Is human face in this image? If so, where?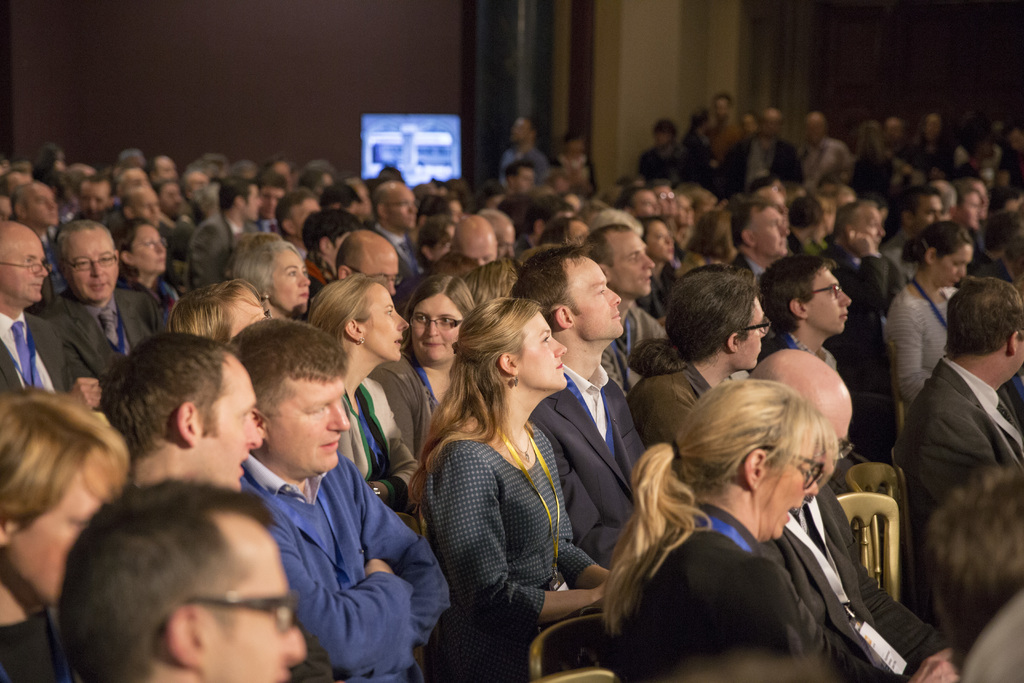
Yes, at crop(603, 220, 657, 294).
